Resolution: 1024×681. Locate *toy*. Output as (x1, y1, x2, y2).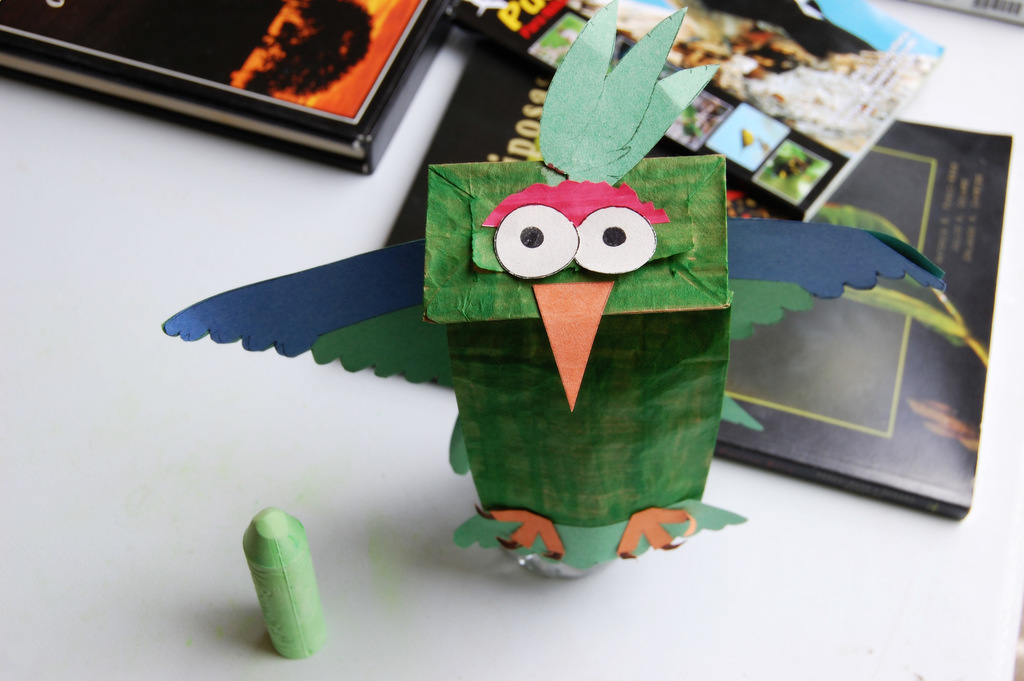
(241, 507, 330, 660).
